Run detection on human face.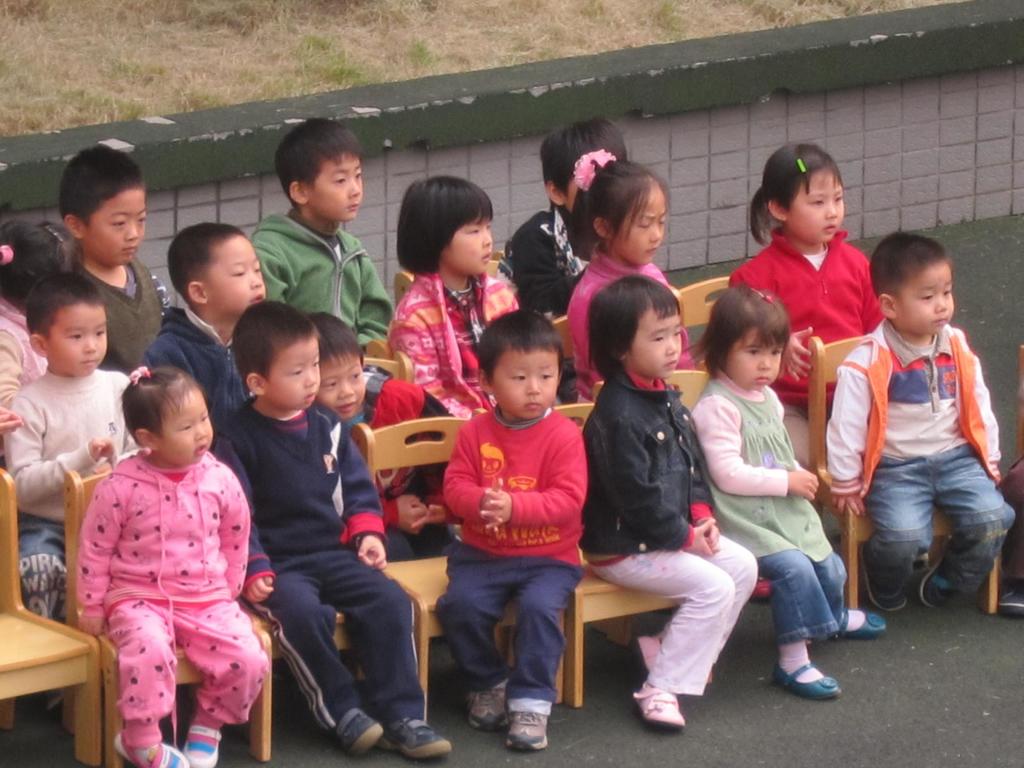
Result: bbox(87, 190, 147, 263).
